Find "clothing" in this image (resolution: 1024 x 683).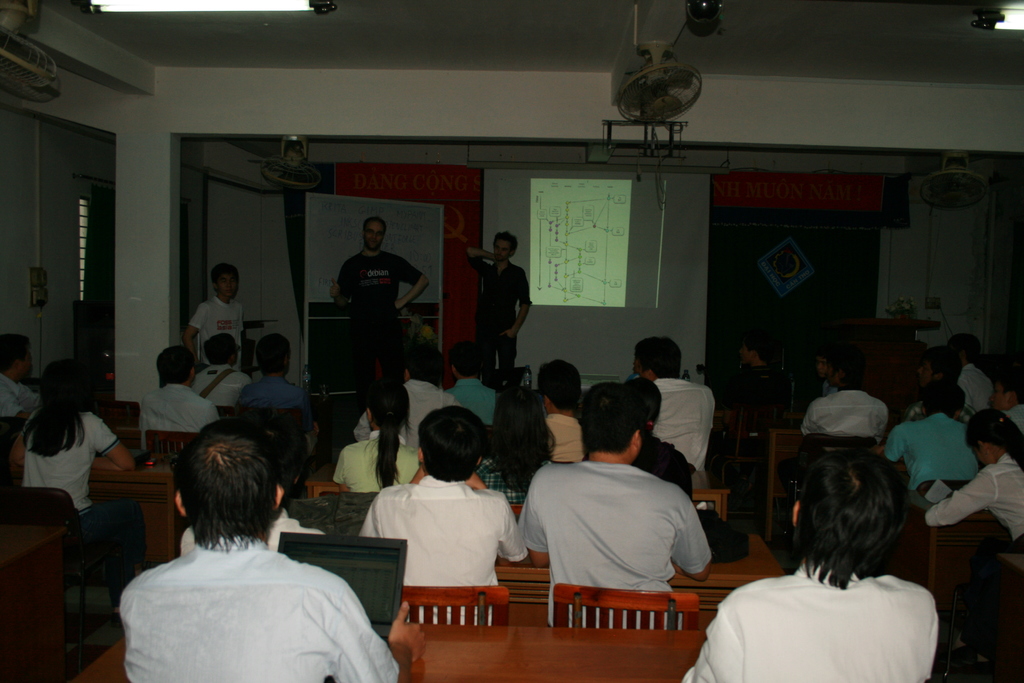
x1=460, y1=254, x2=533, y2=375.
